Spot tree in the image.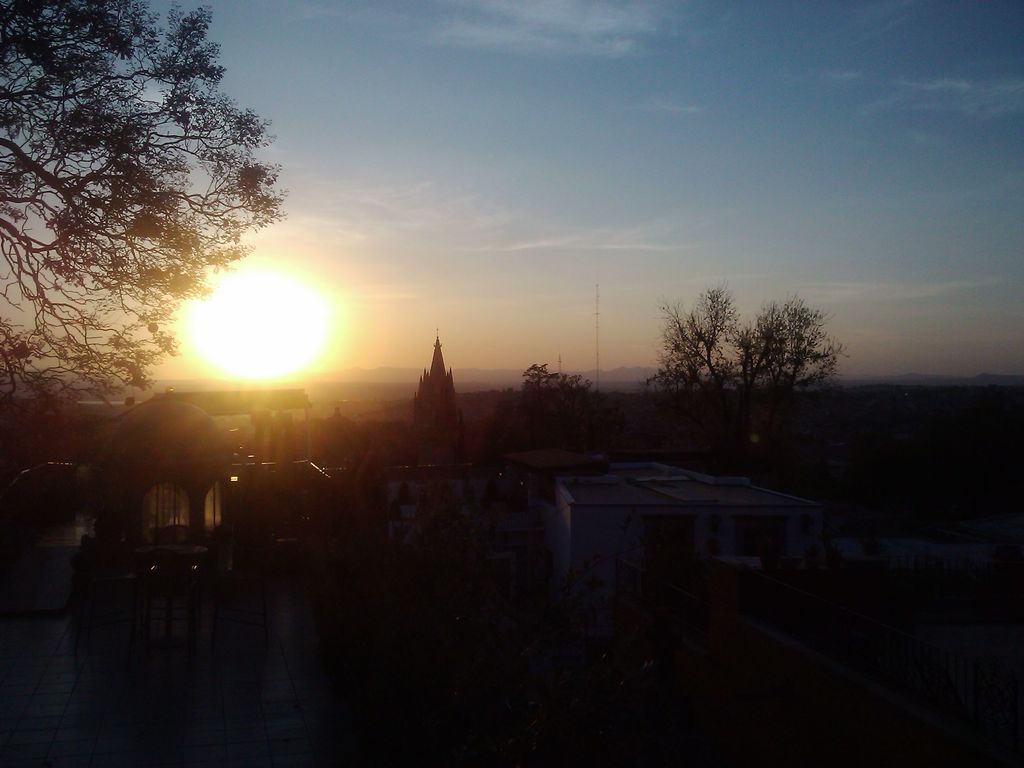
tree found at 0,1,292,428.
